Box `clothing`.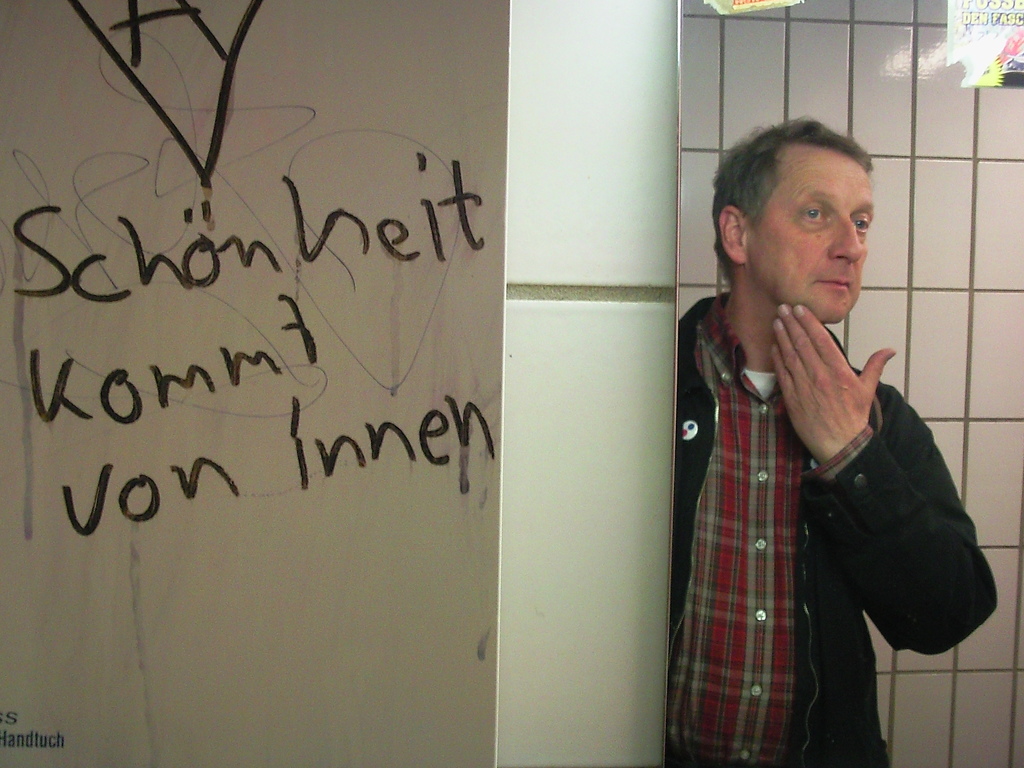
(x1=673, y1=291, x2=999, y2=767).
